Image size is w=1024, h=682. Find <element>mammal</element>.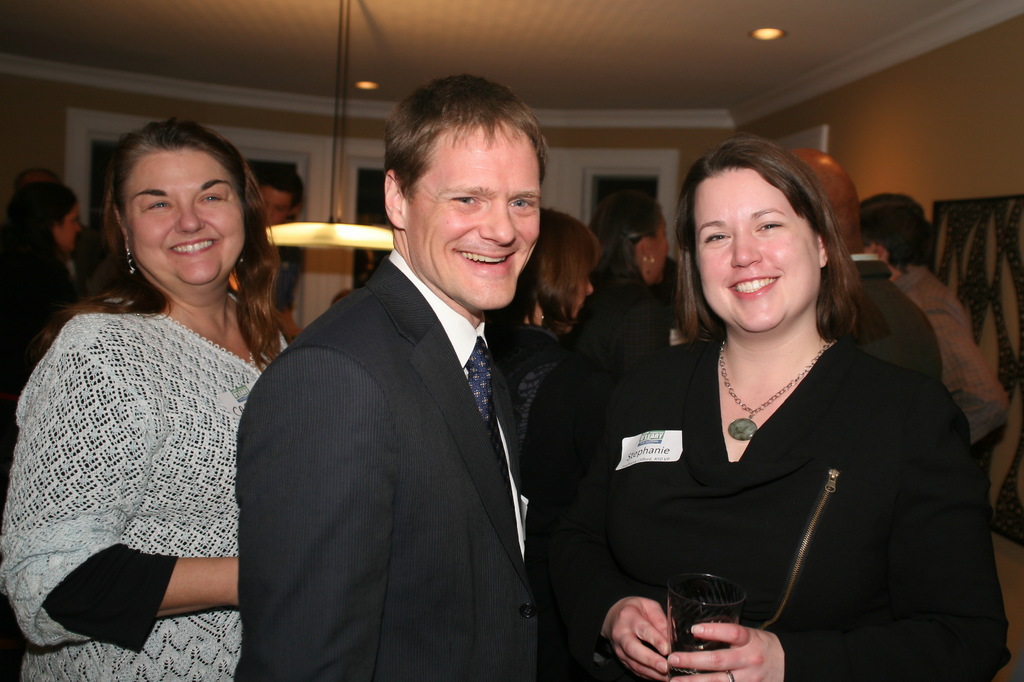
<region>3, 178, 86, 457</region>.
